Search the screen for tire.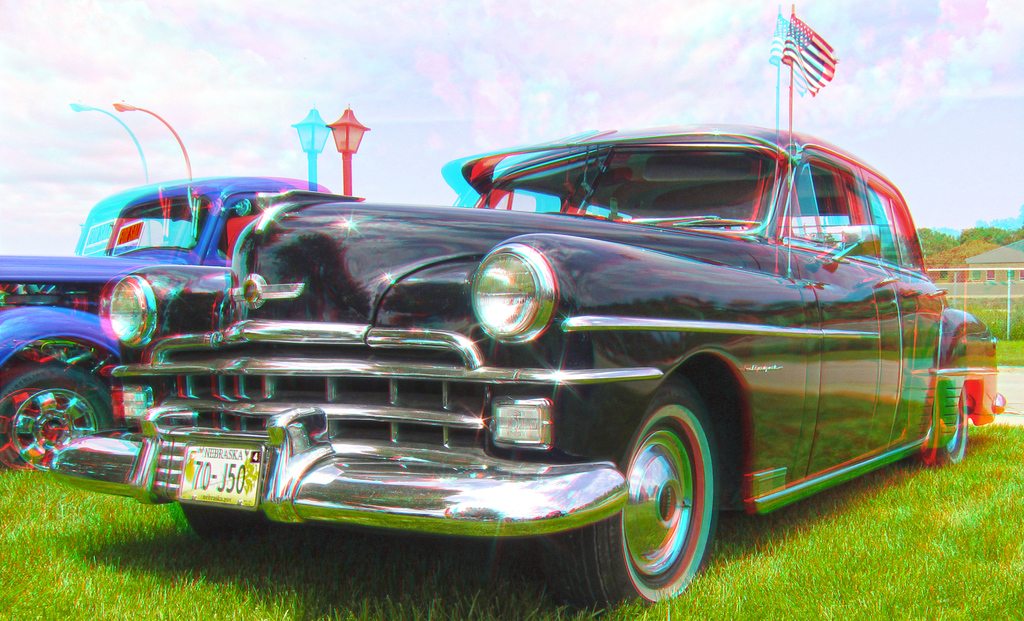
Found at 533/377/722/617.
